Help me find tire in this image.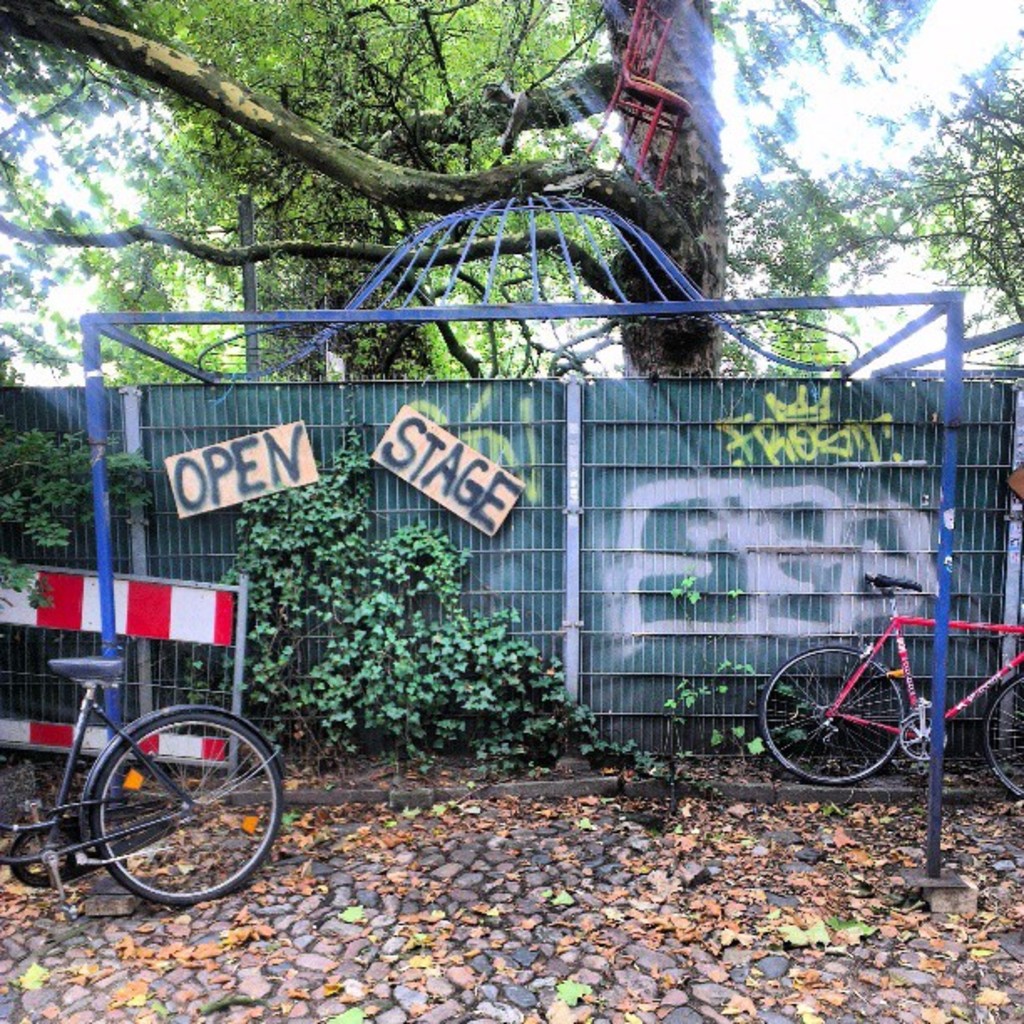
Found it: box(969, 674, 1022, 800).
